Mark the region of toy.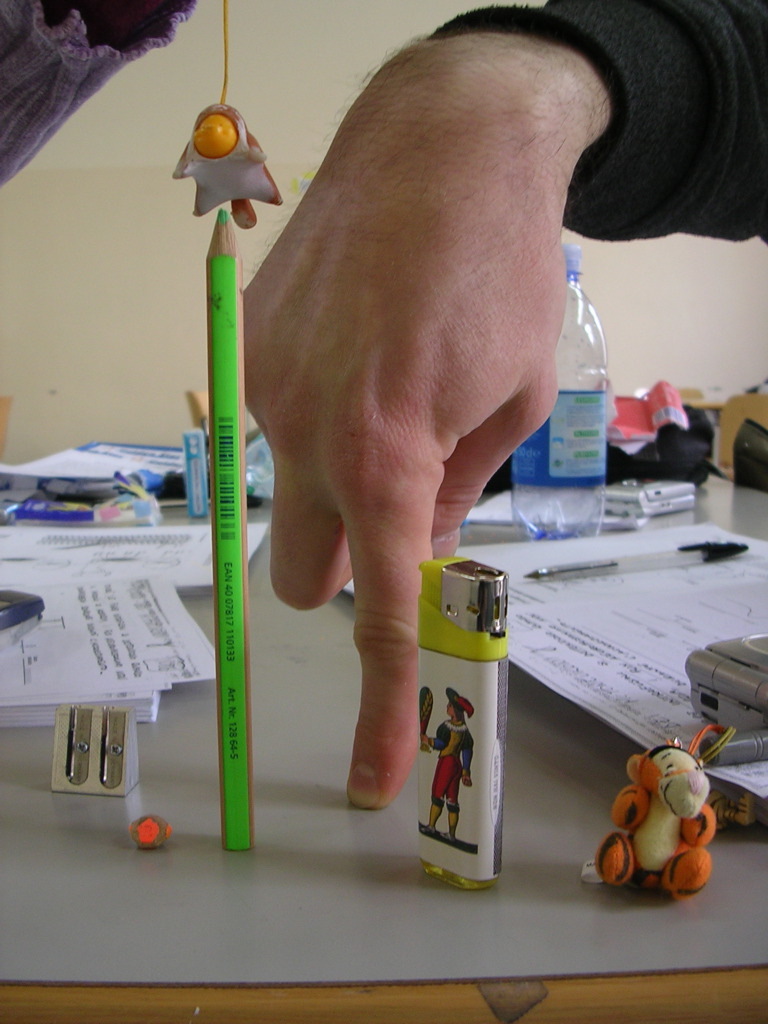
Region: box=[171, 101, 282, 233].
